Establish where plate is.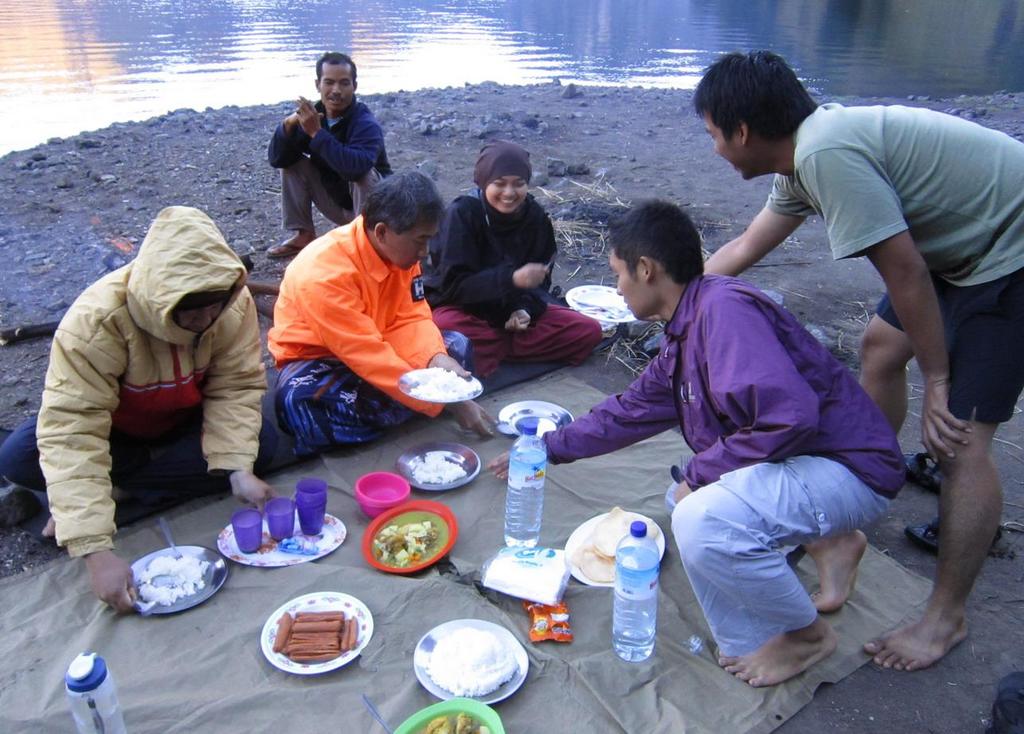
Established at detection(358, 502, 459, 578).
